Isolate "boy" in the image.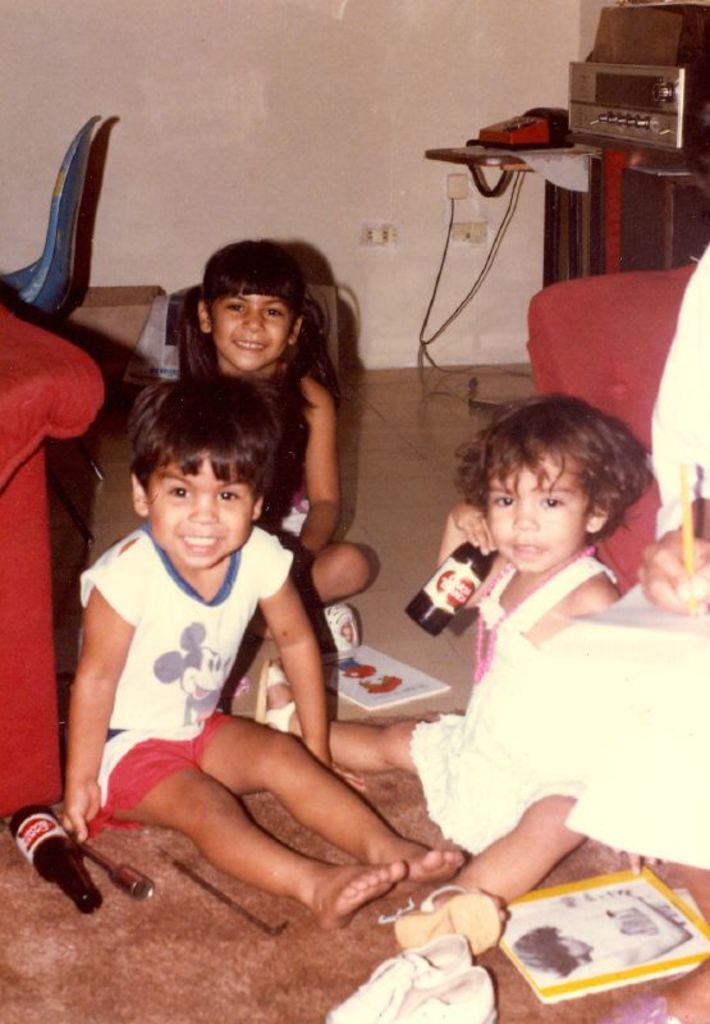
Isolated region: 43:323:398:943.
